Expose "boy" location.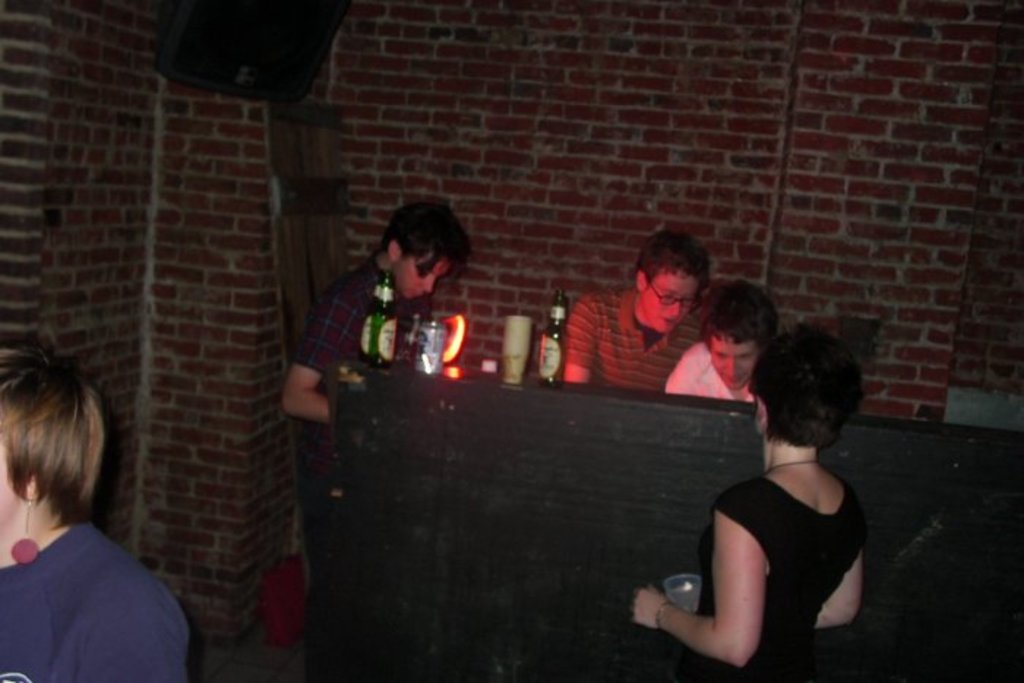
Exposed at (left=275, top=197, right=477, bottom=421).
